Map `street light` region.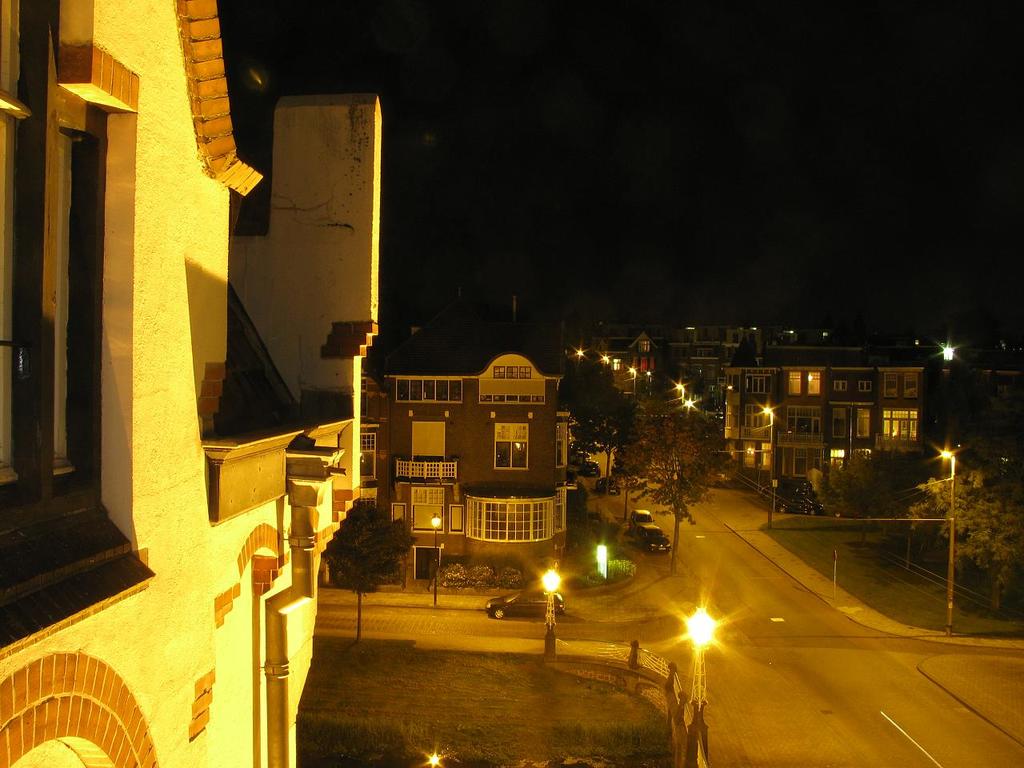
Mapped to BBox(566, 342, 586, 370).
